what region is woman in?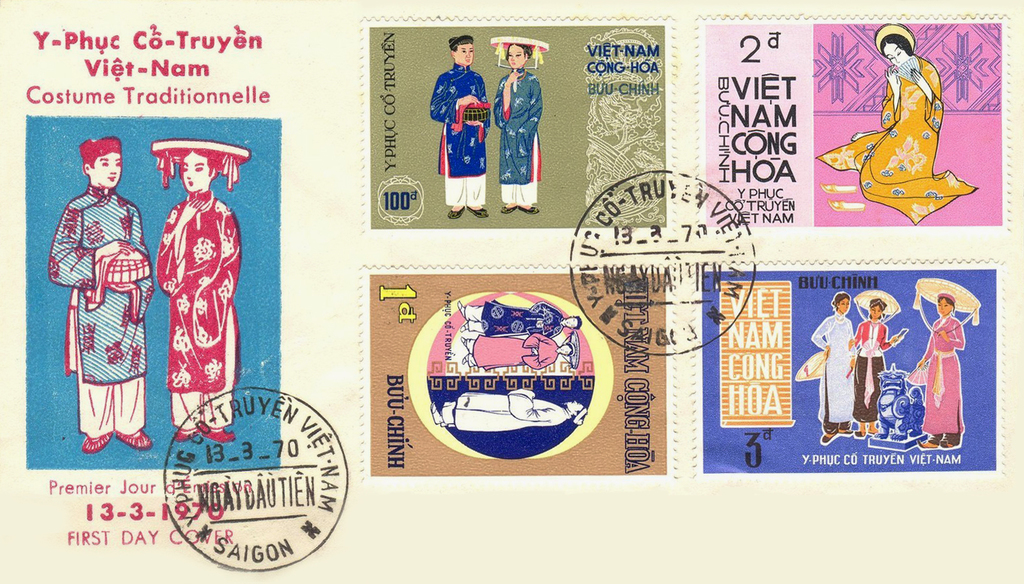
bbox=(814, 290, 859, 443).
